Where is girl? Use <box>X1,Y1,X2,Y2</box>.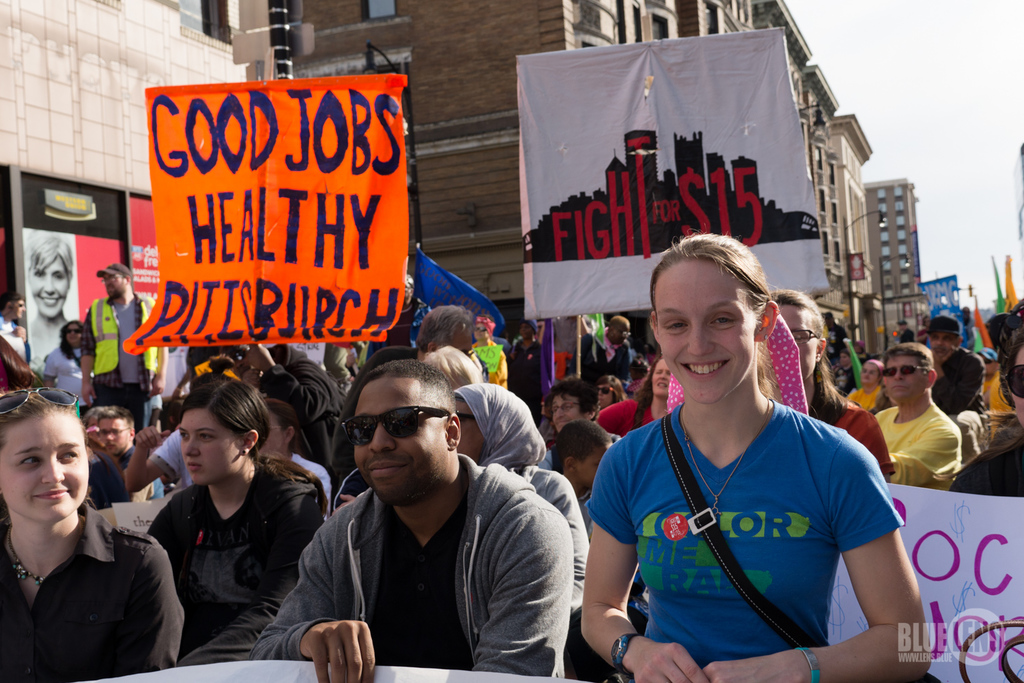
<box>0,386,184,682</box>.
